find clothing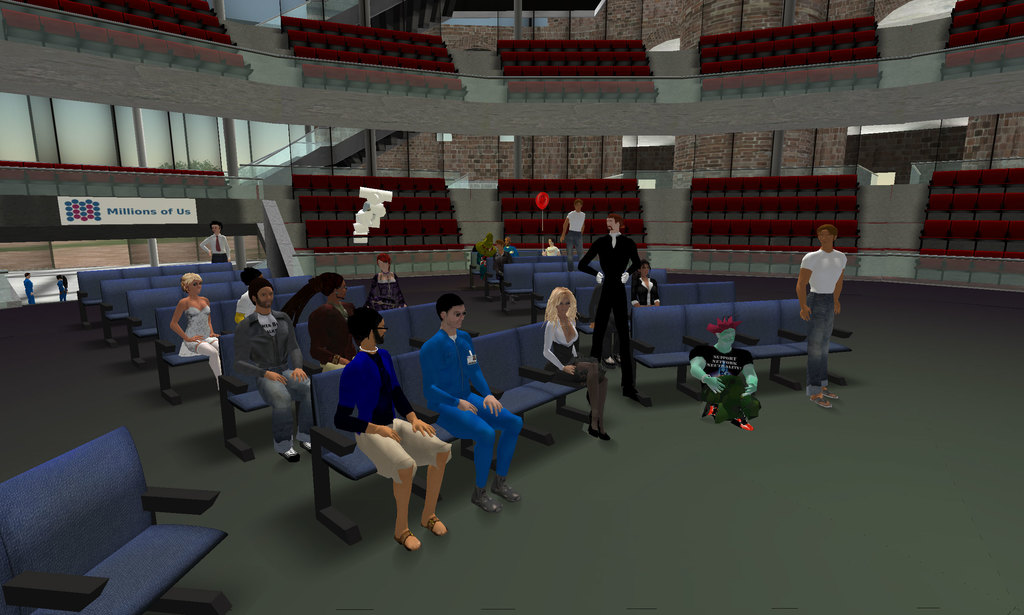
<region>408, 303, 516, 518</region>
